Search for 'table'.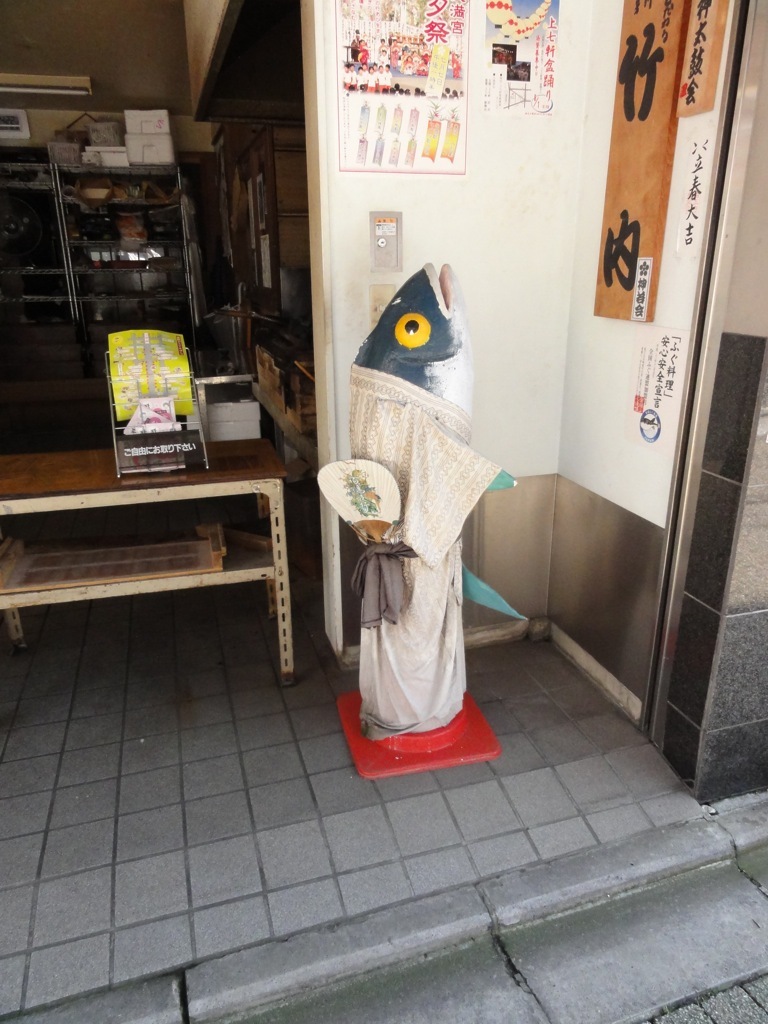
Found at bbox(0, 447, 328, 680).
